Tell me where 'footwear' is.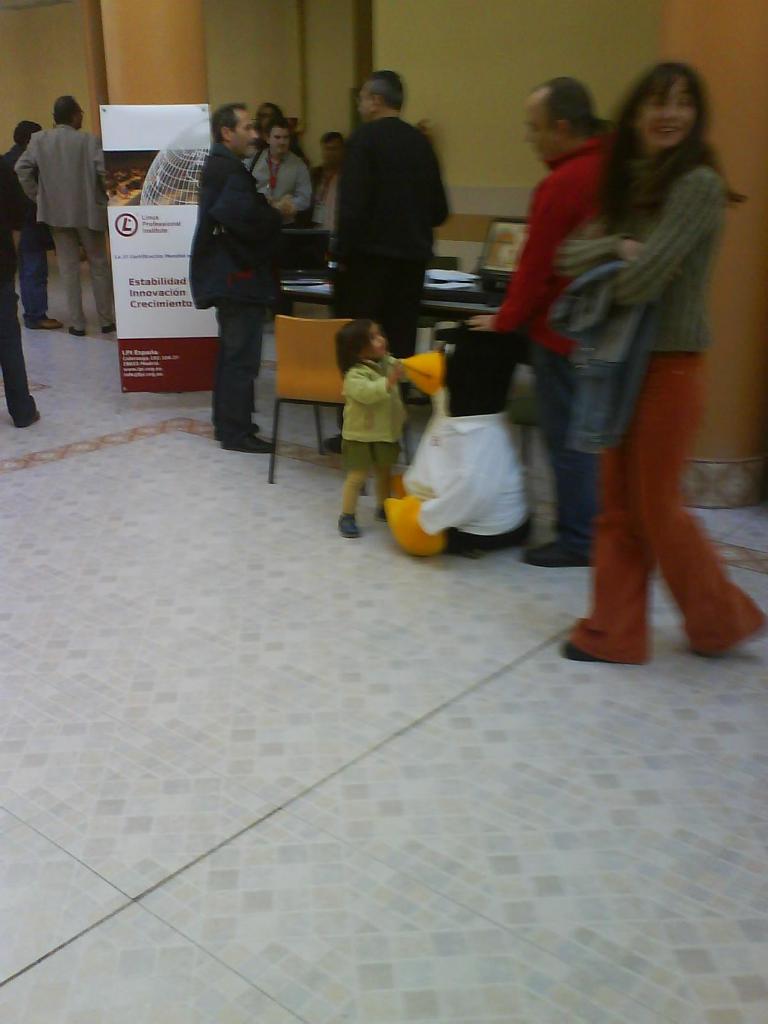
'footwear' is at 214, 423, 263, 440.
